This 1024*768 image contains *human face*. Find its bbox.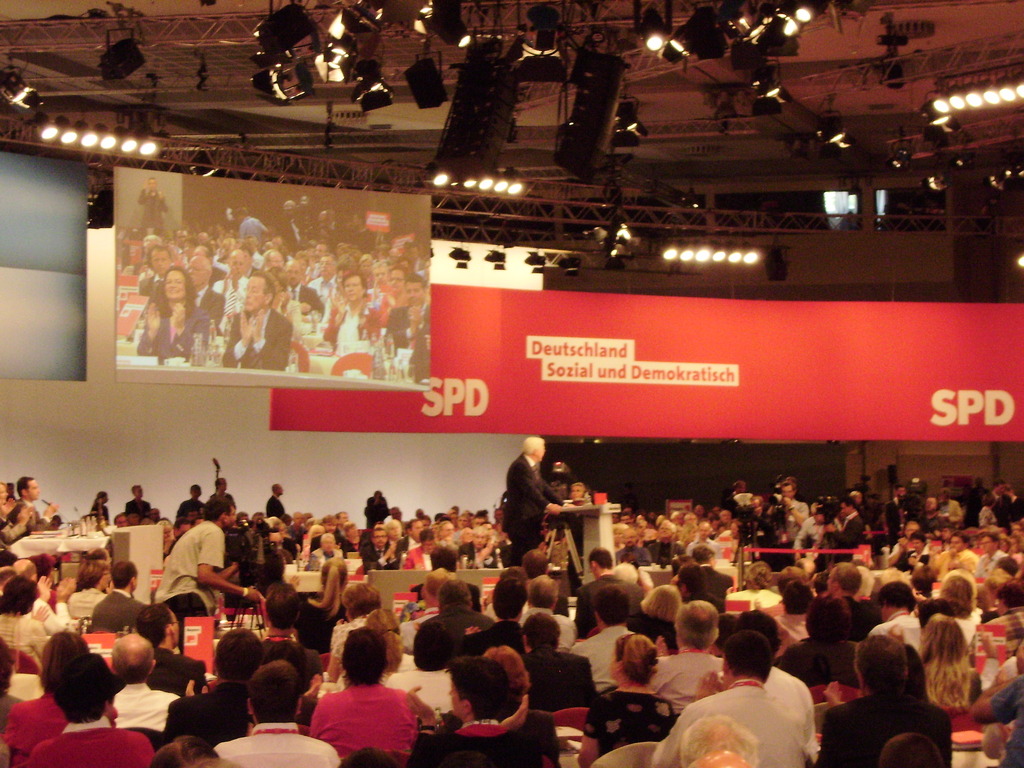
region(936, 493, 948, 505).
